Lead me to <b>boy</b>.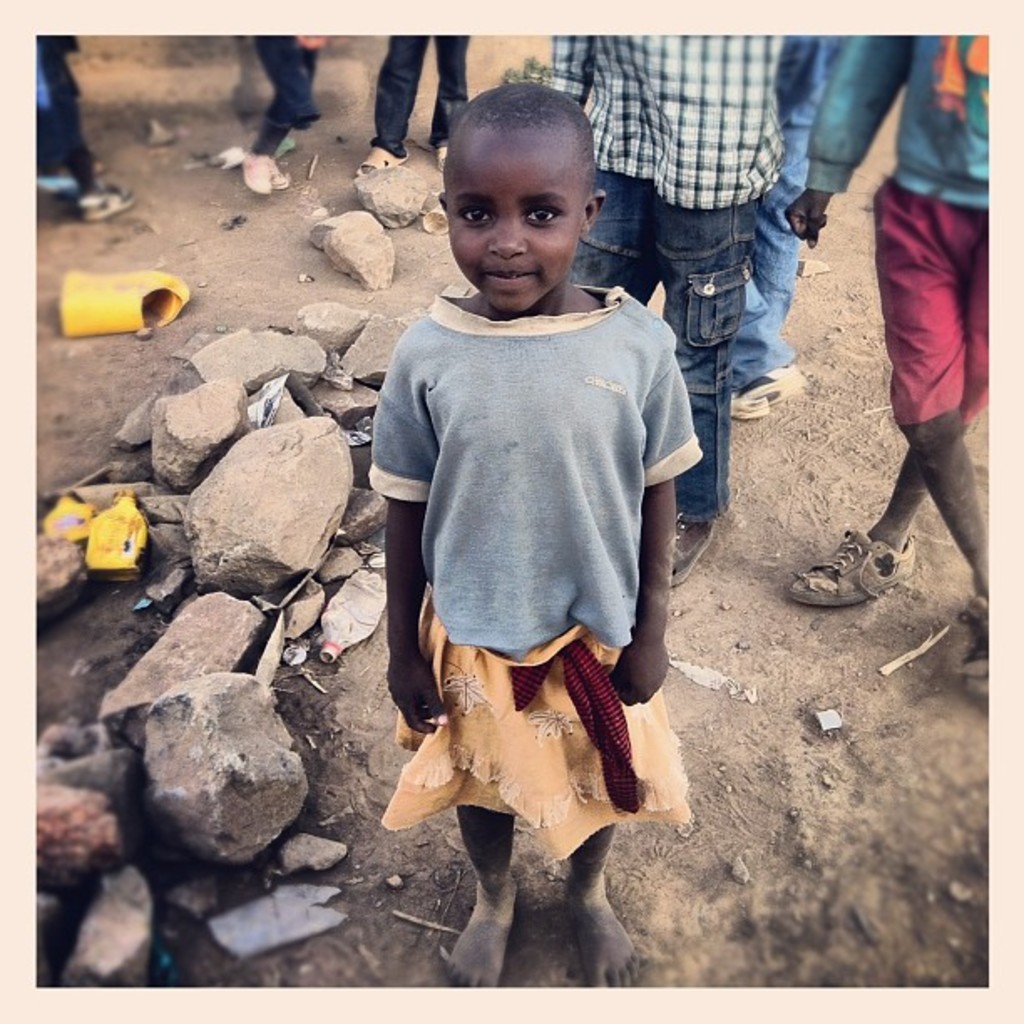
Lead to l=363, t=85, r=704, b=992.
